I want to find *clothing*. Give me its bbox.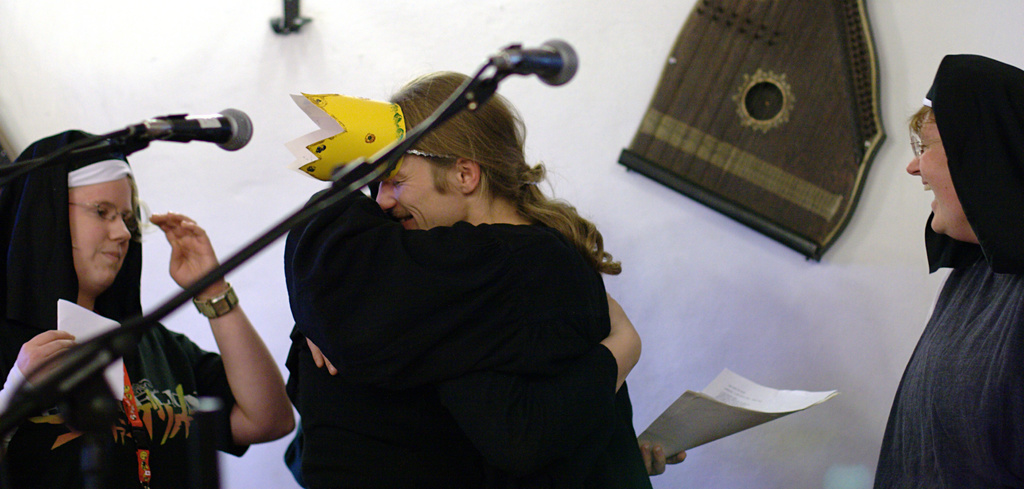
l=283, t=223, r=653, b=488.
